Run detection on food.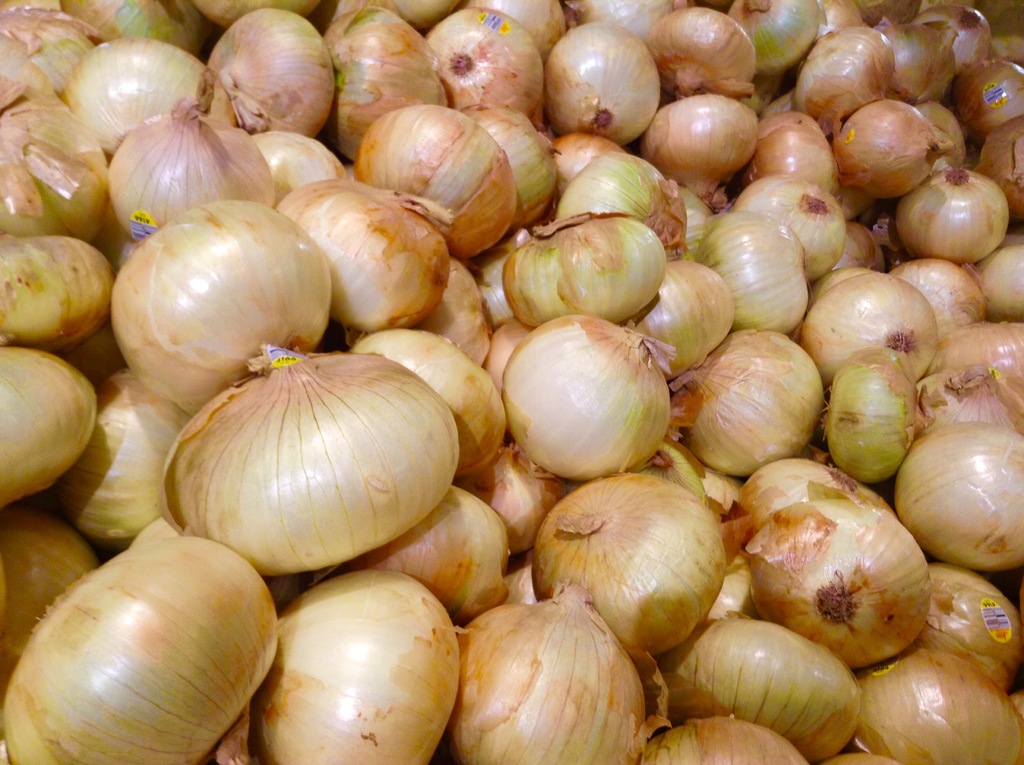
Result: 120,195,341,378.
